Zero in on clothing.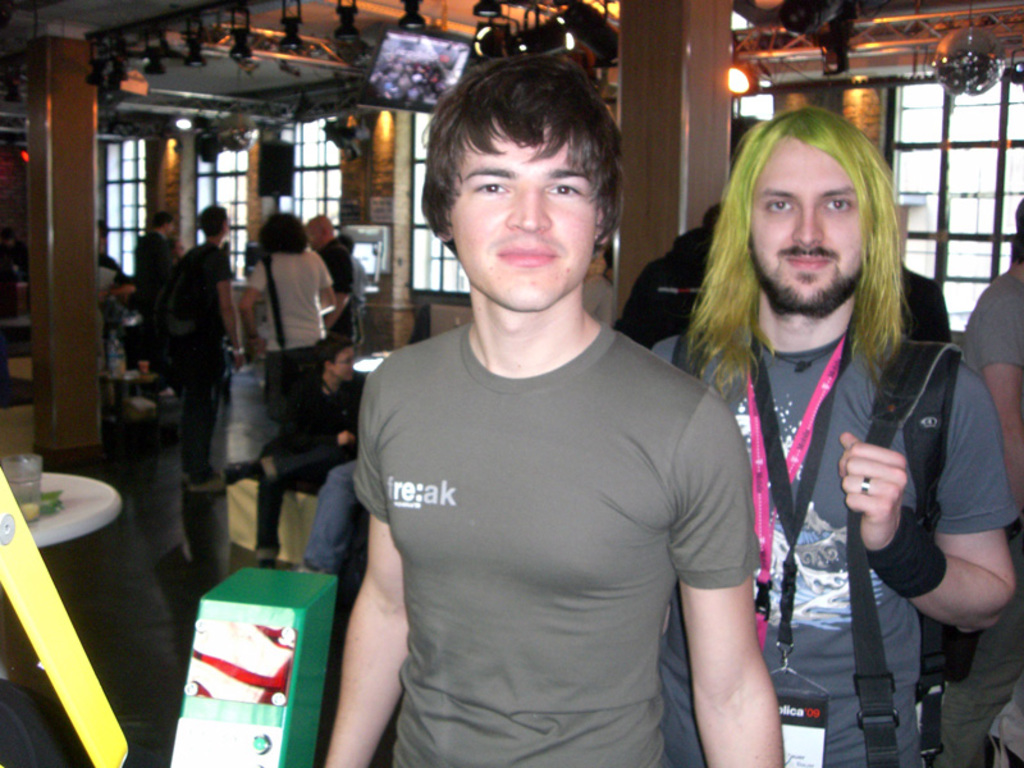
Zeroed in: BBox(132, 236, 179, 326).
